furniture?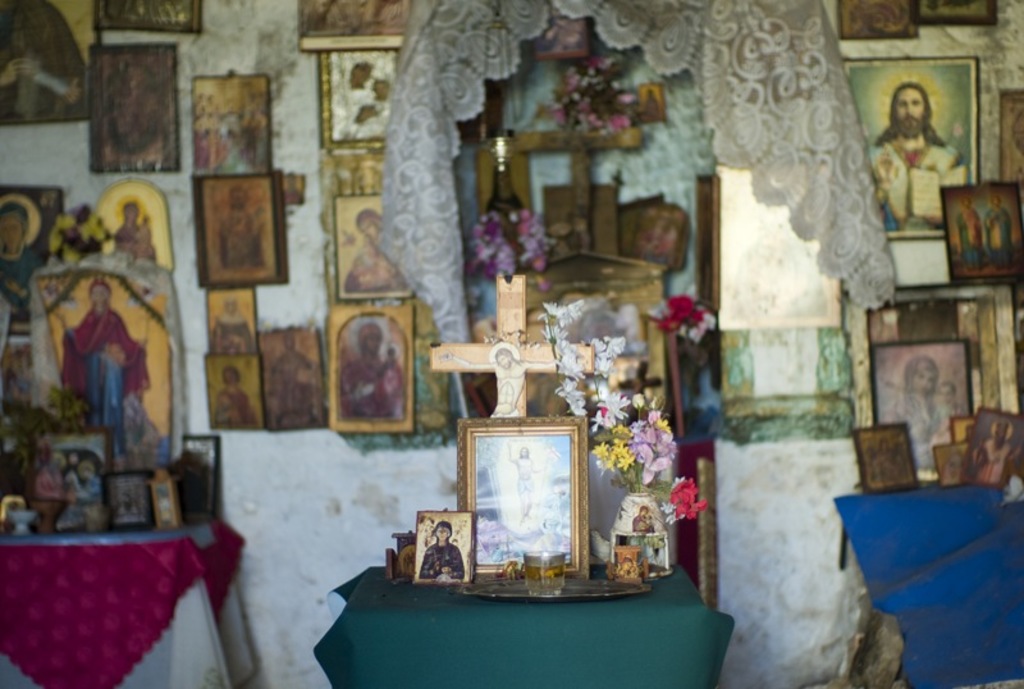
l=0, t=515, r=255, b=688
